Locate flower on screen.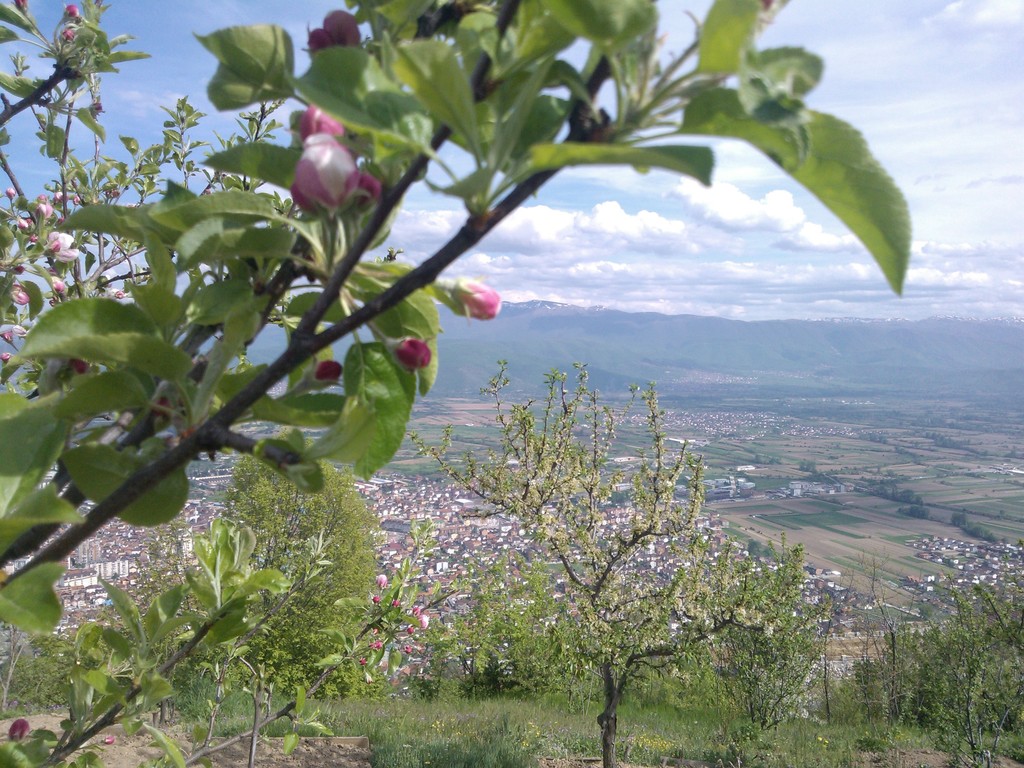
On screen at (x1=102, y1=734, x2=113, y2=748).
